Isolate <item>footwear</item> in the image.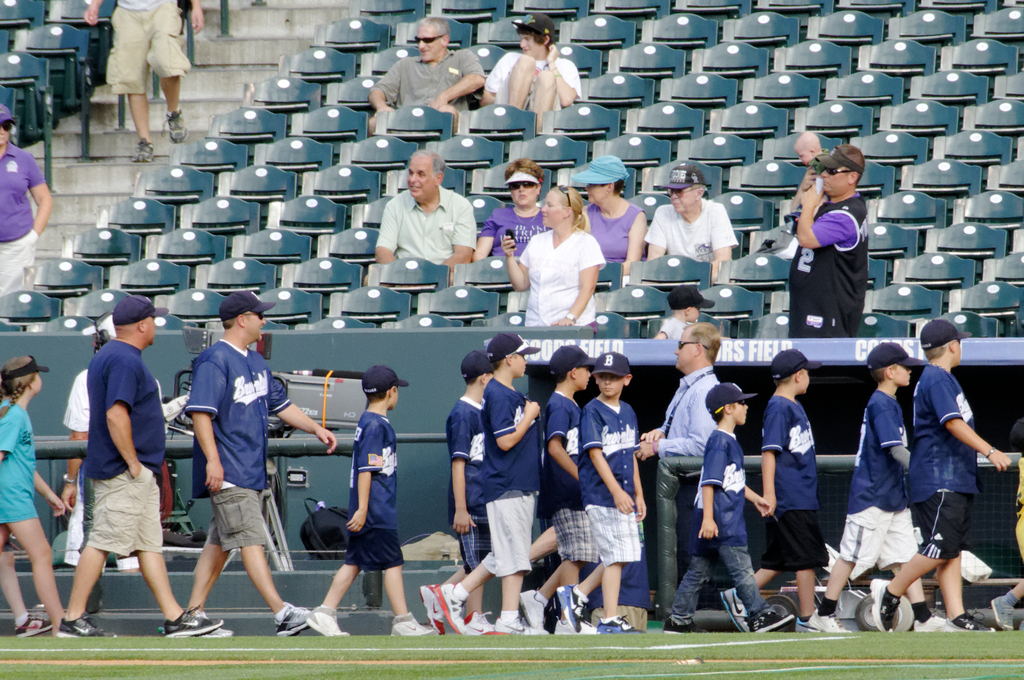
Isolated region: bbox=[552, 579, 591, 636].
